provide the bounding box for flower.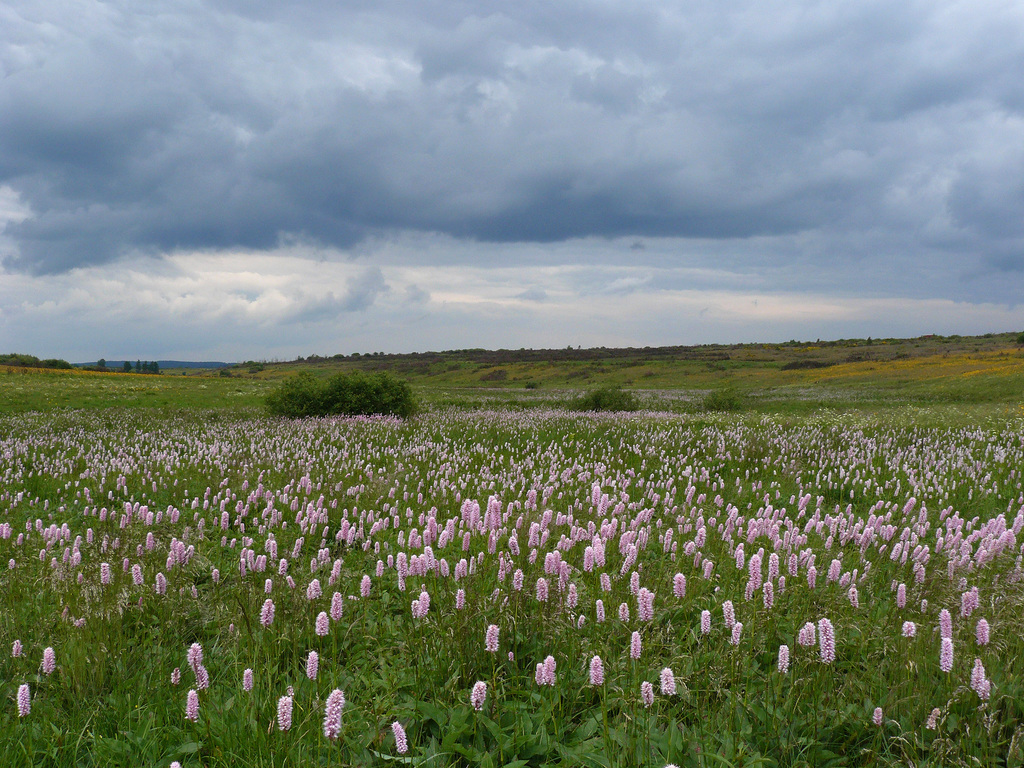
pyautogui.locateOnScreen(800, 625, 816, 645).
